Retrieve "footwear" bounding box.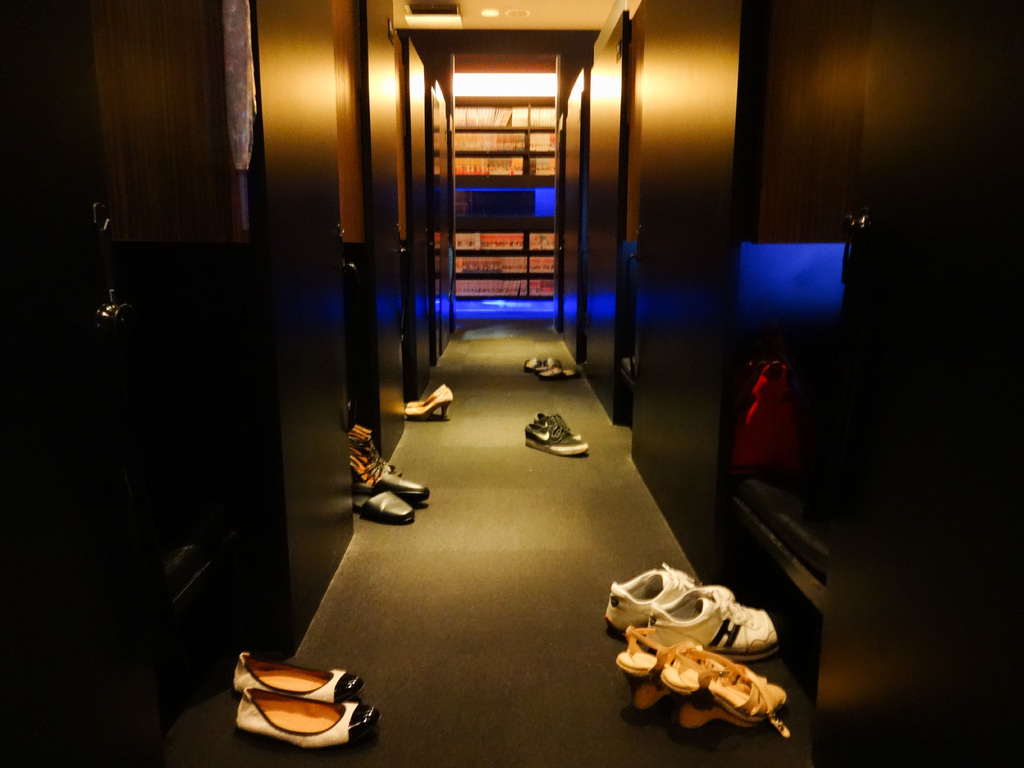
Bounding box: Rect(348, 487, 418, 524).
